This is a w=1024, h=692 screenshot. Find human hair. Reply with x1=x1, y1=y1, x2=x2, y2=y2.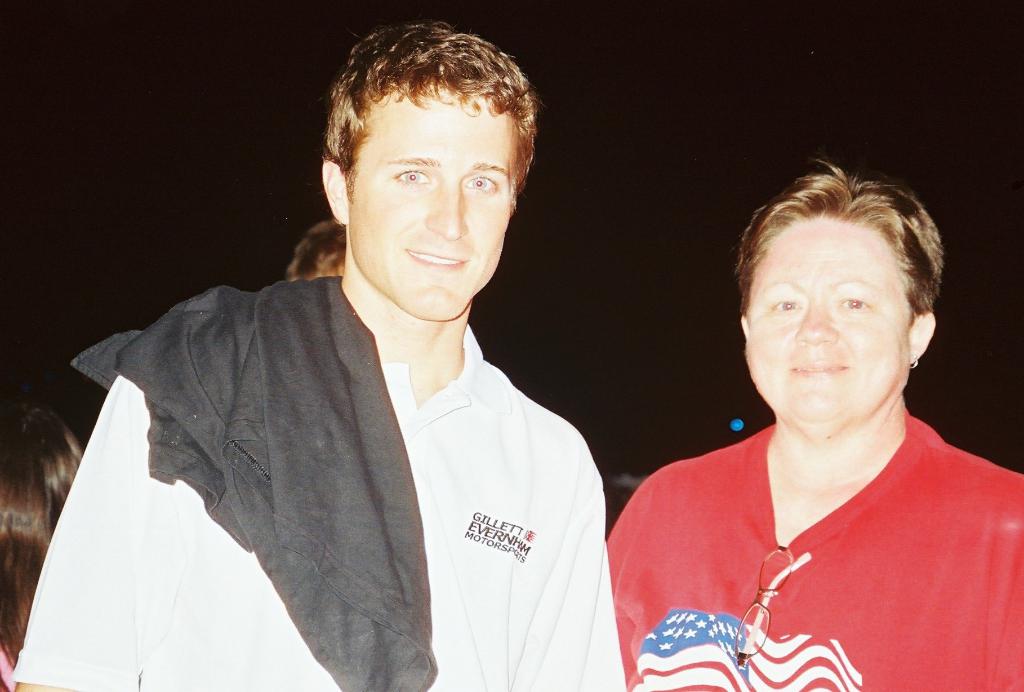
x1=739, y1=160, x2=943, y2=315.
